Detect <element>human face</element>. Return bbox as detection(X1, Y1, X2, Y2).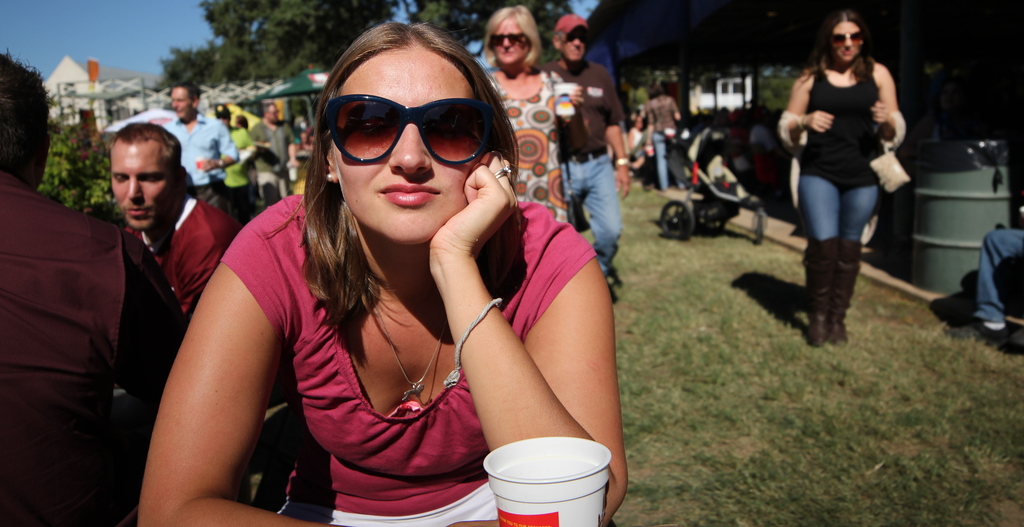
detection(339, 46, 478, 247).
